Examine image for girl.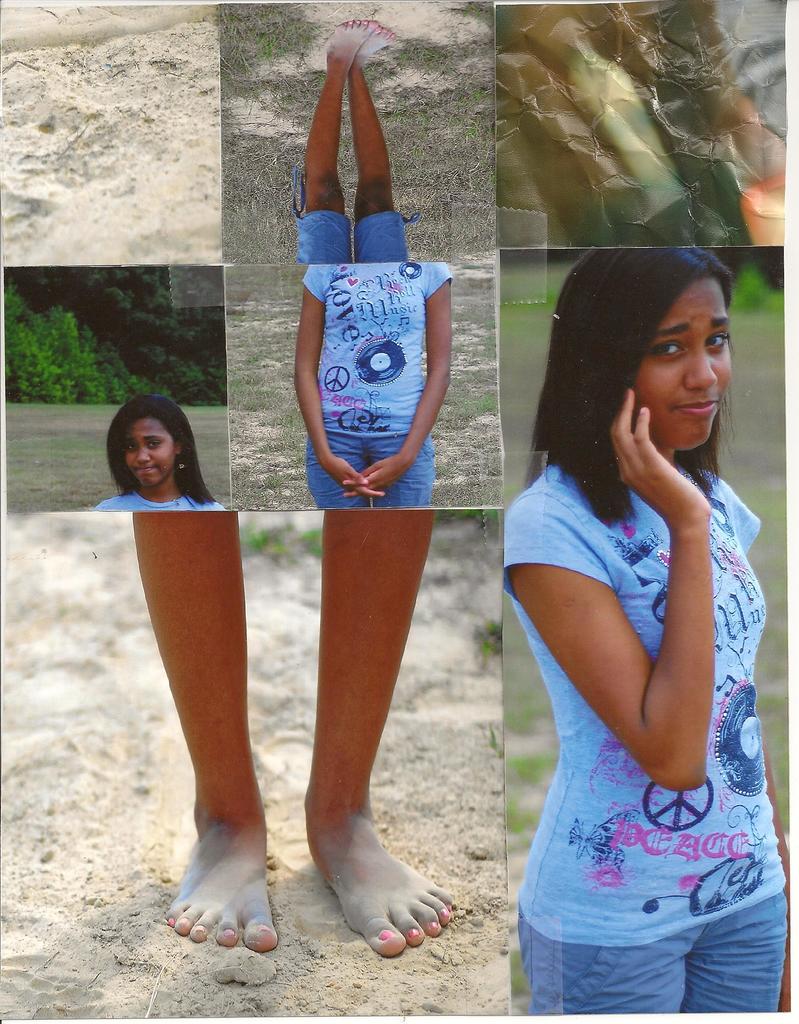
Examination result: [495, 243, 798, 1016].
